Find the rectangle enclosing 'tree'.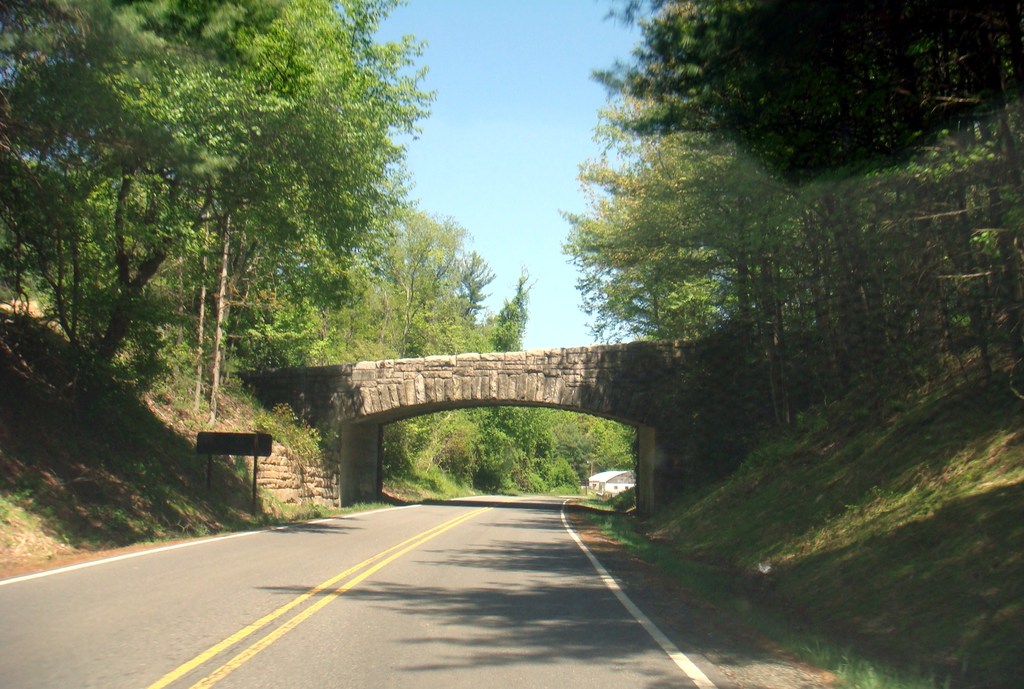
l=245, t=201, r=492, b=350.
